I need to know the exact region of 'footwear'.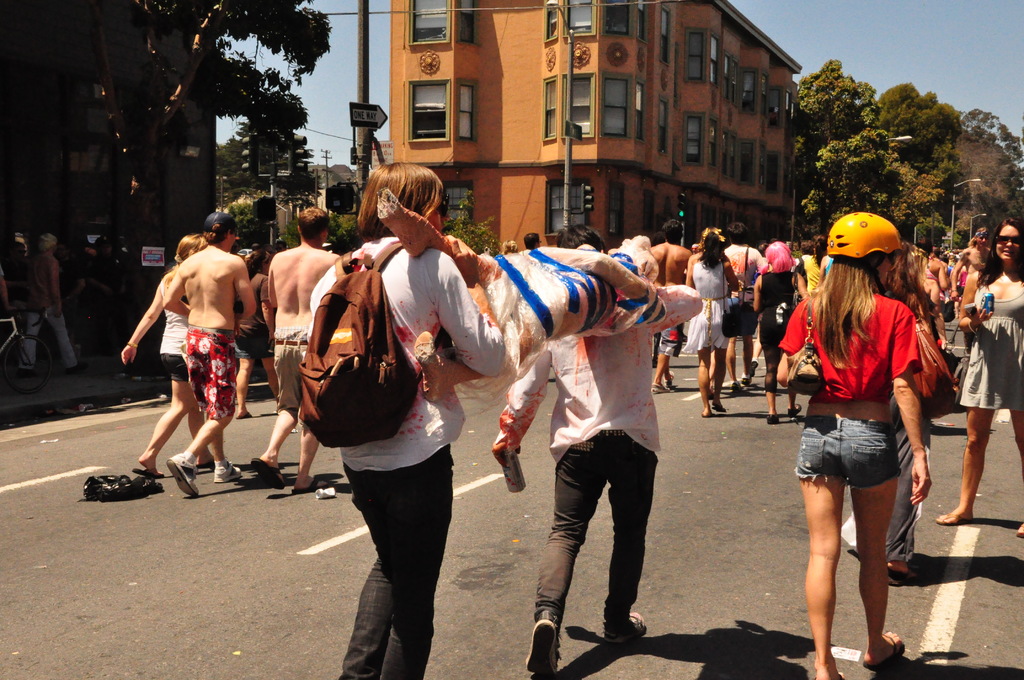
Region: x1=165, y1=454, x2=200, y2=498.
